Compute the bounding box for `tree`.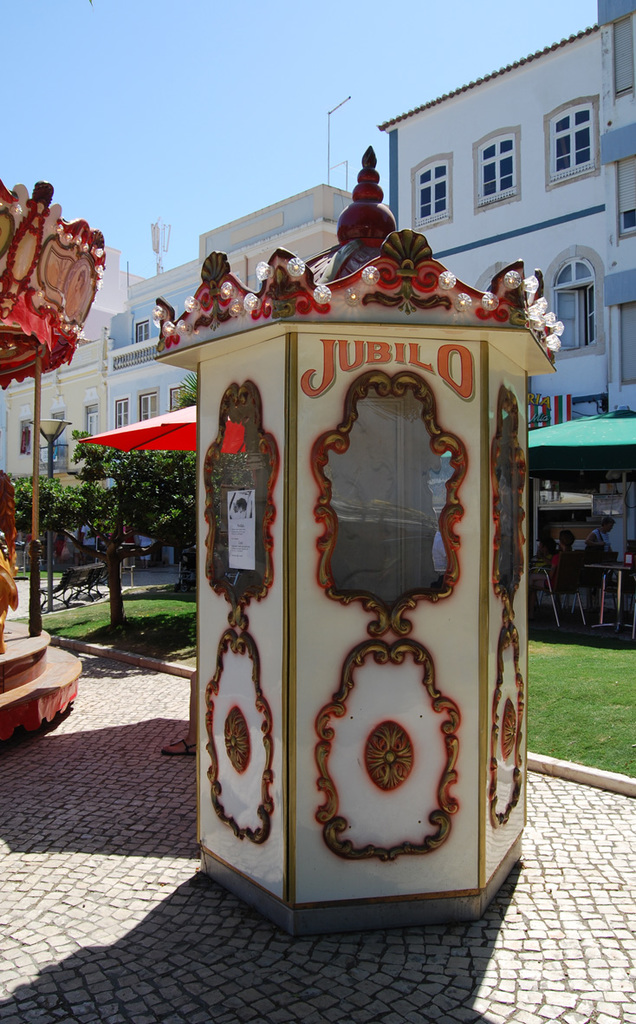
l=0, t=429, r=198, b=666.
